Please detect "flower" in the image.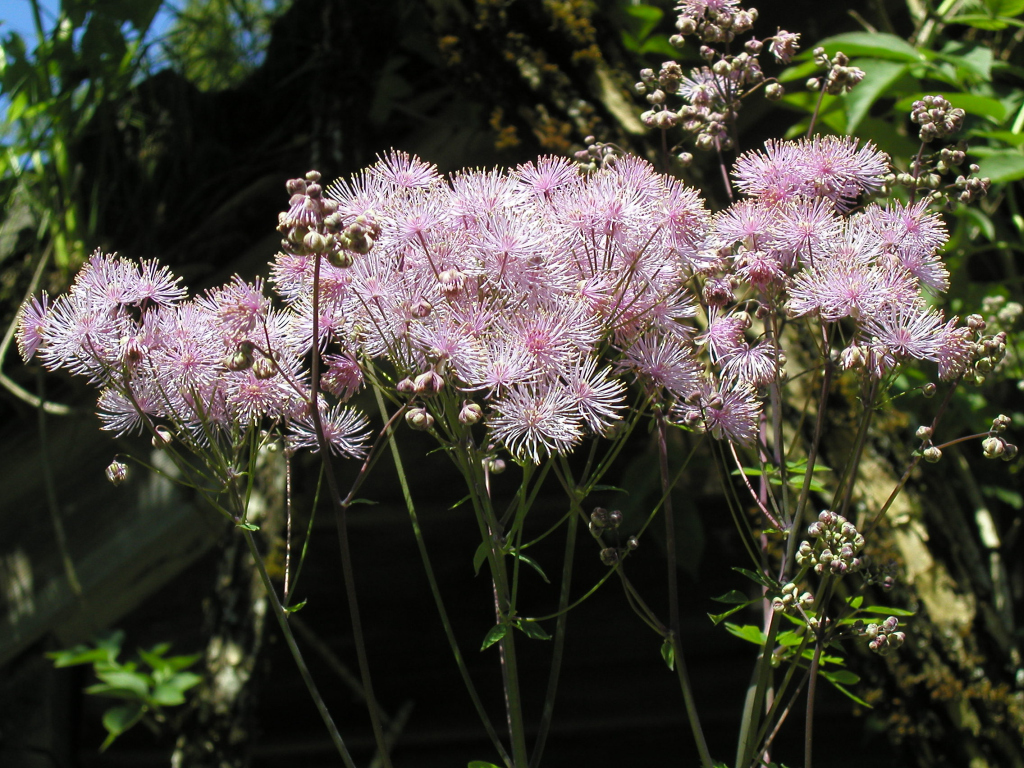
bbox(480, 383, 587, 464).
